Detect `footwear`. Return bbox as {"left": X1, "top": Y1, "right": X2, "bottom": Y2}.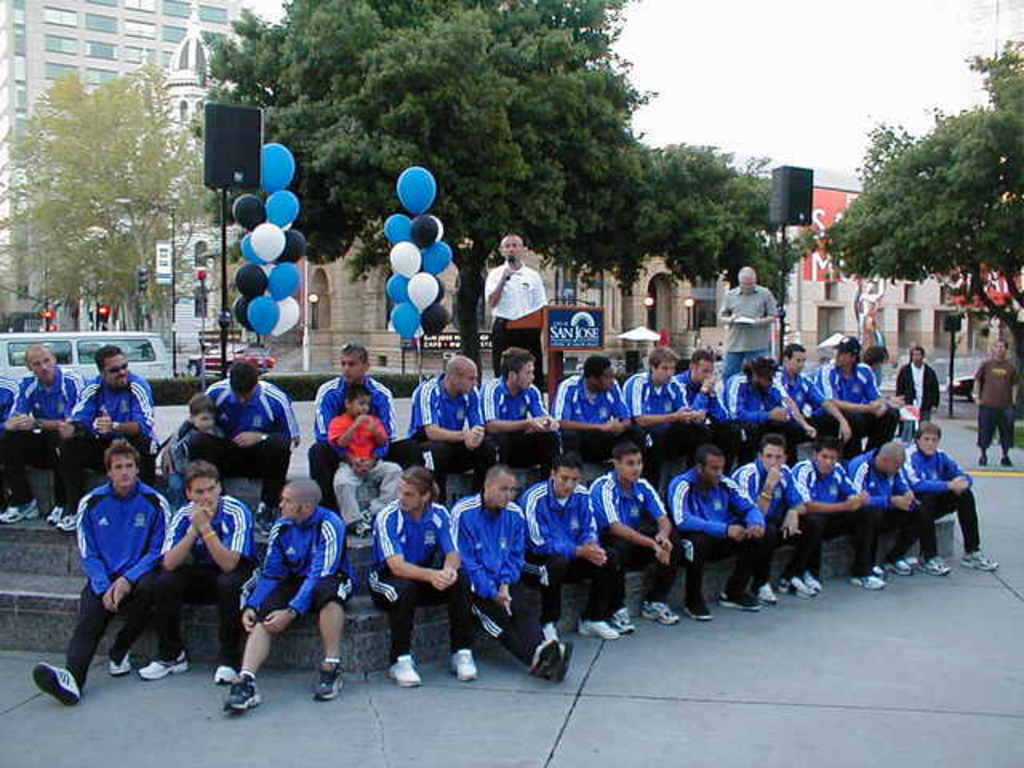
{"left": 800, "top": 568, "right": 826, "bottom": 589}.
